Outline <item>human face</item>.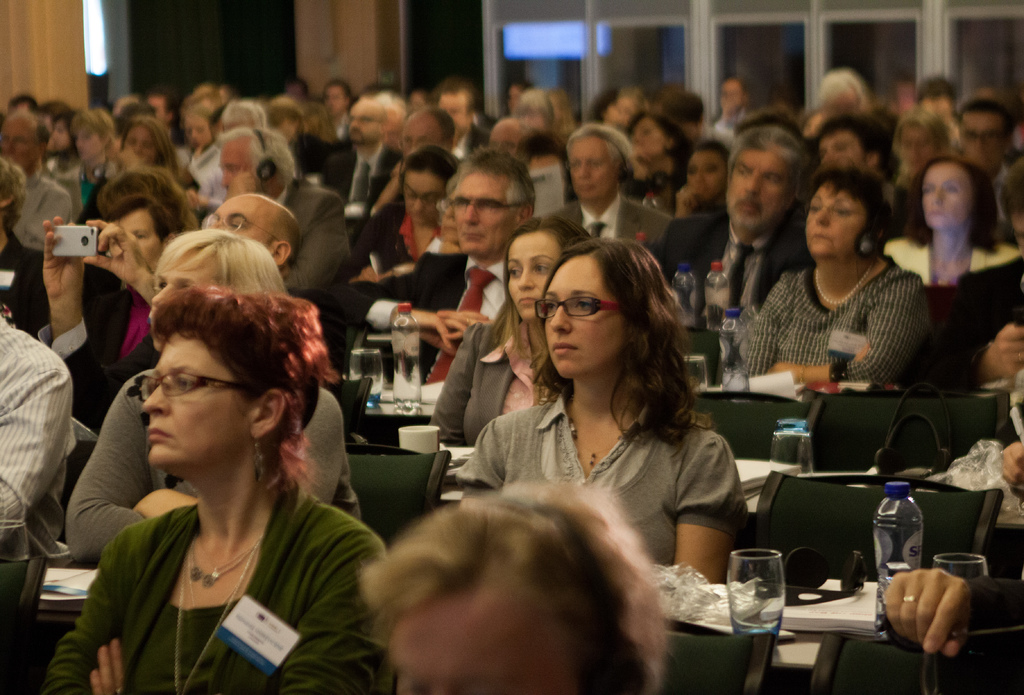
Outline: bbox=(727, 151, 788, 216).
